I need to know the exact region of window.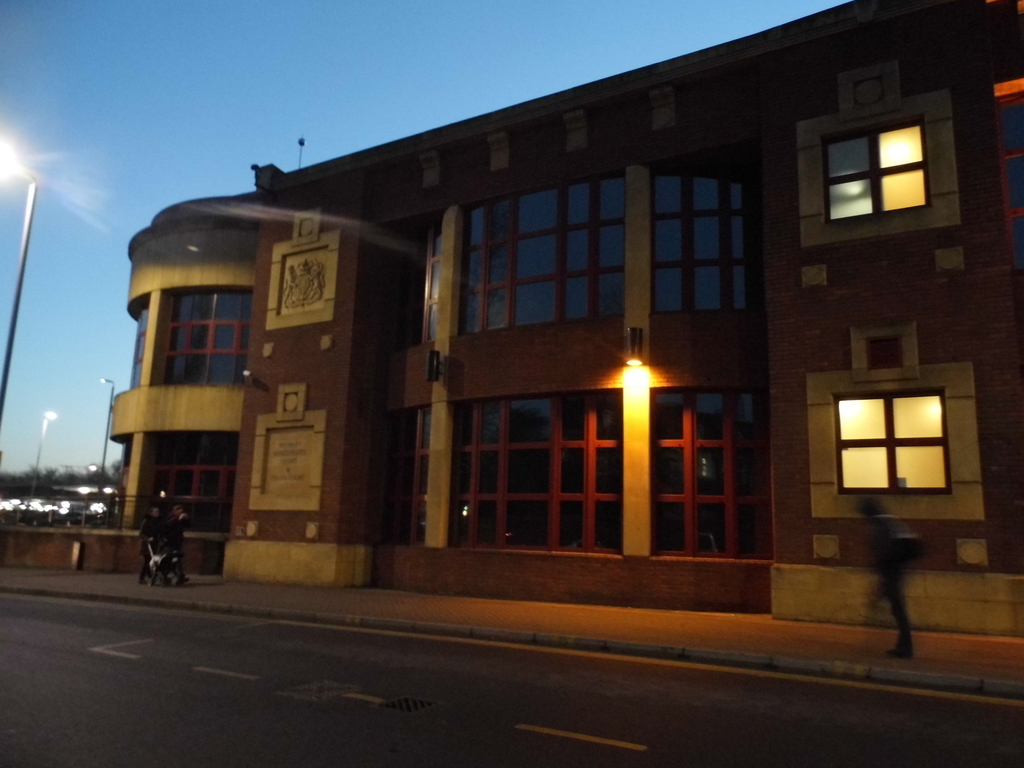
Region: [x1=156, y1=440, x2=232, y2=531].
